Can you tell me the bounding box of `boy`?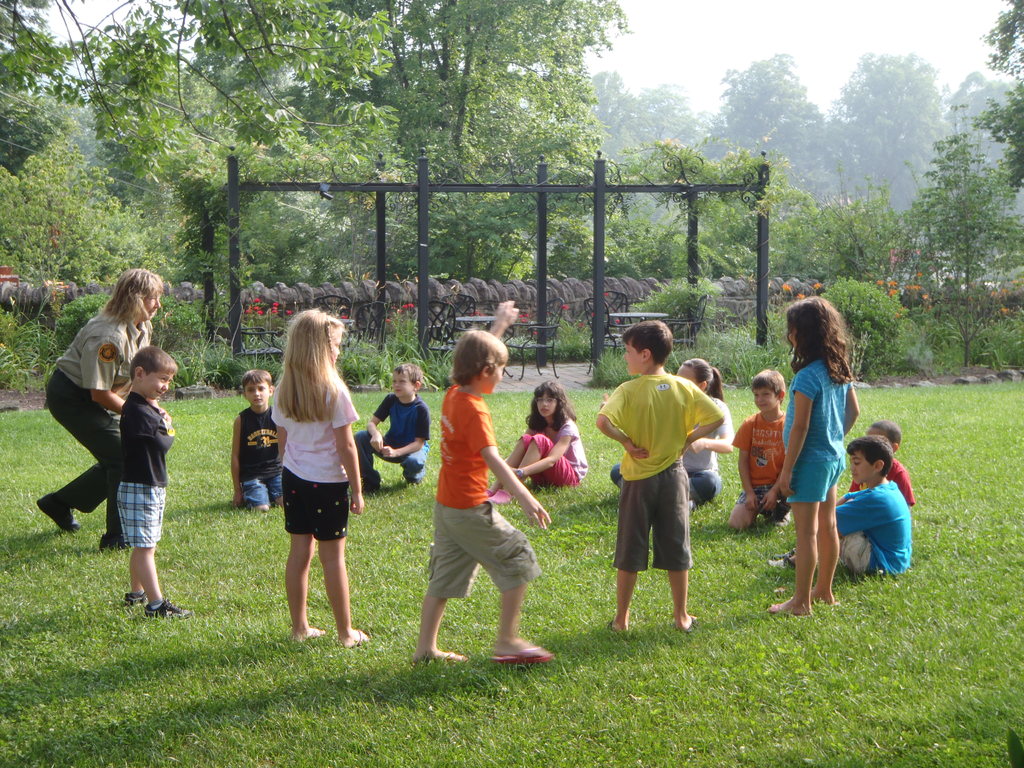
(230,369,287,516).
